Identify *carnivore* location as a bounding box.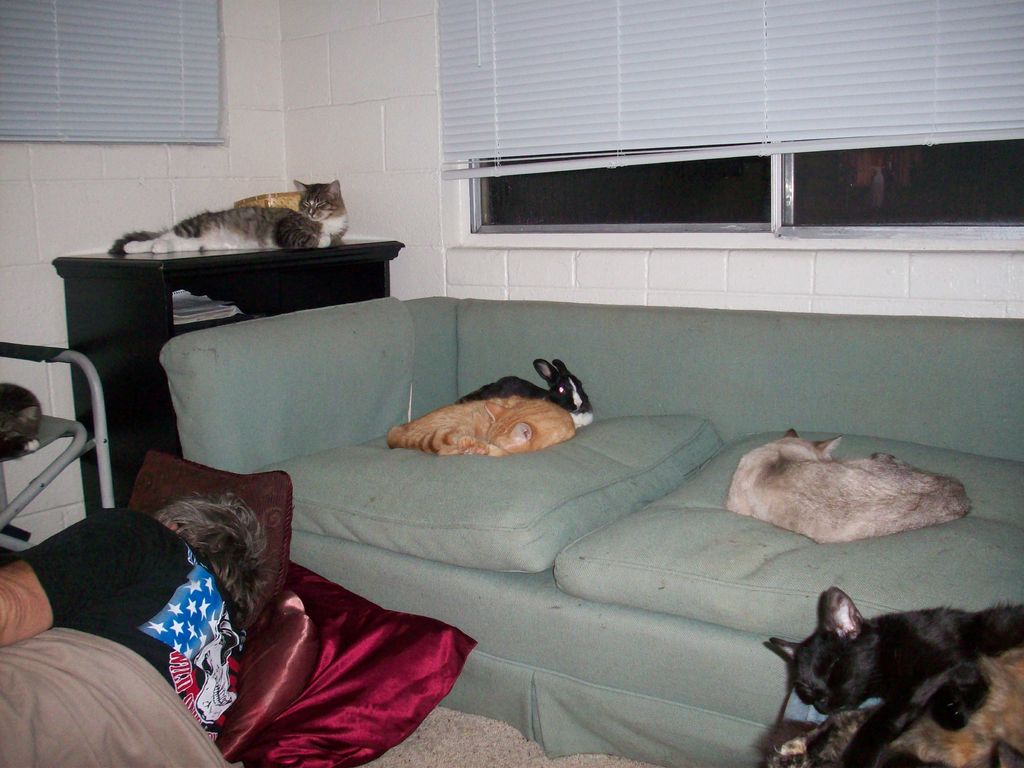
box(119, 200, 337, 250).
